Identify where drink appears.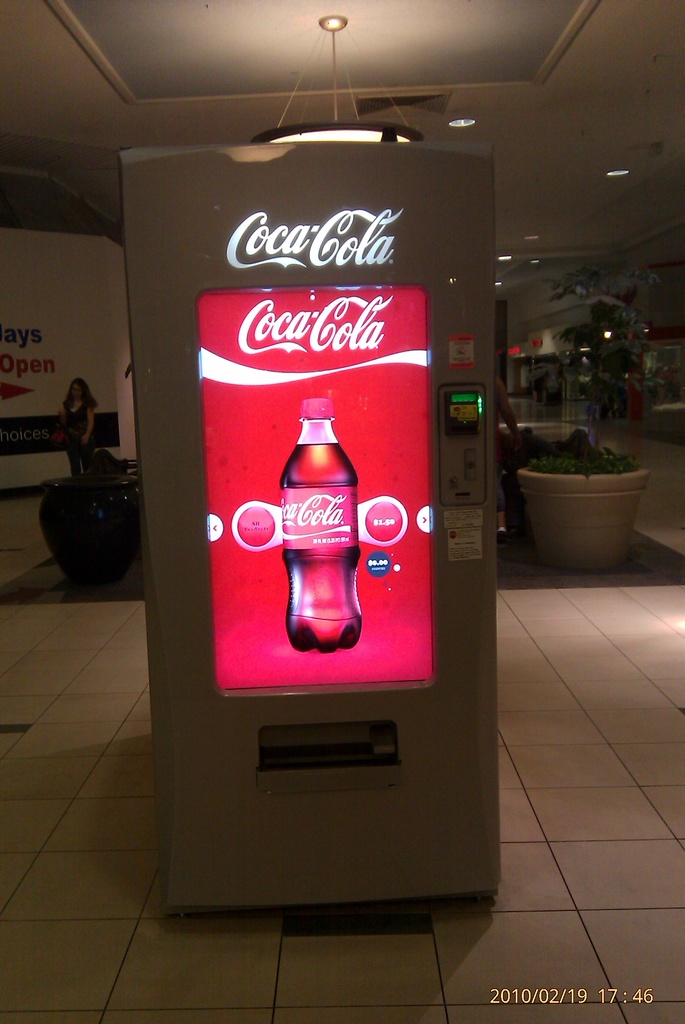
Appears at 280:401:364:656.
